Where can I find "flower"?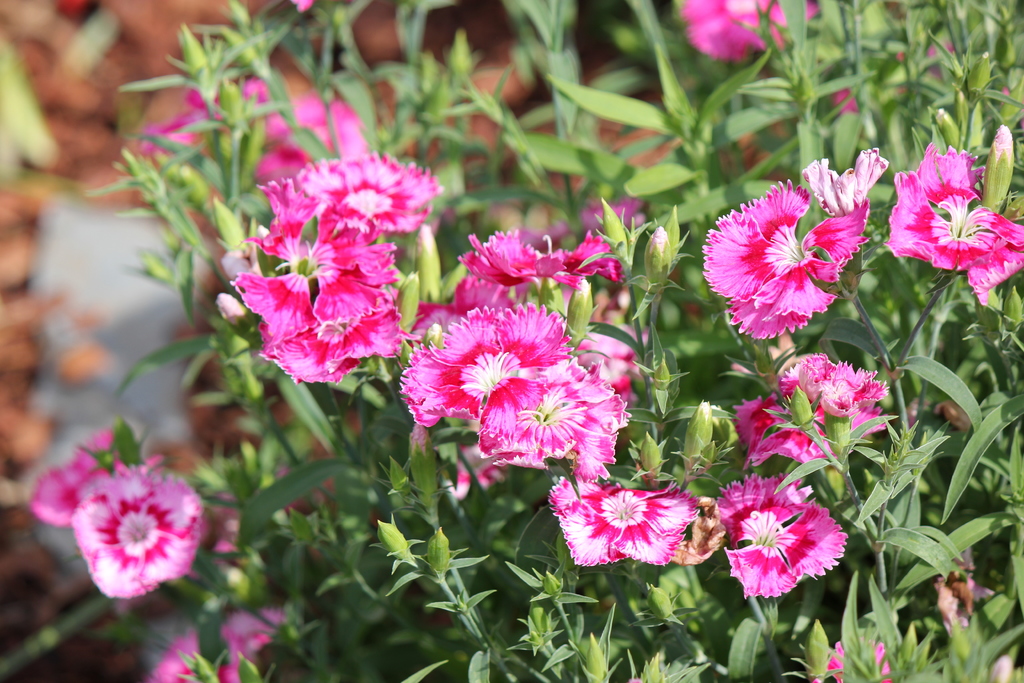
You can find it at l=28, t=426, r=161, b=527.
